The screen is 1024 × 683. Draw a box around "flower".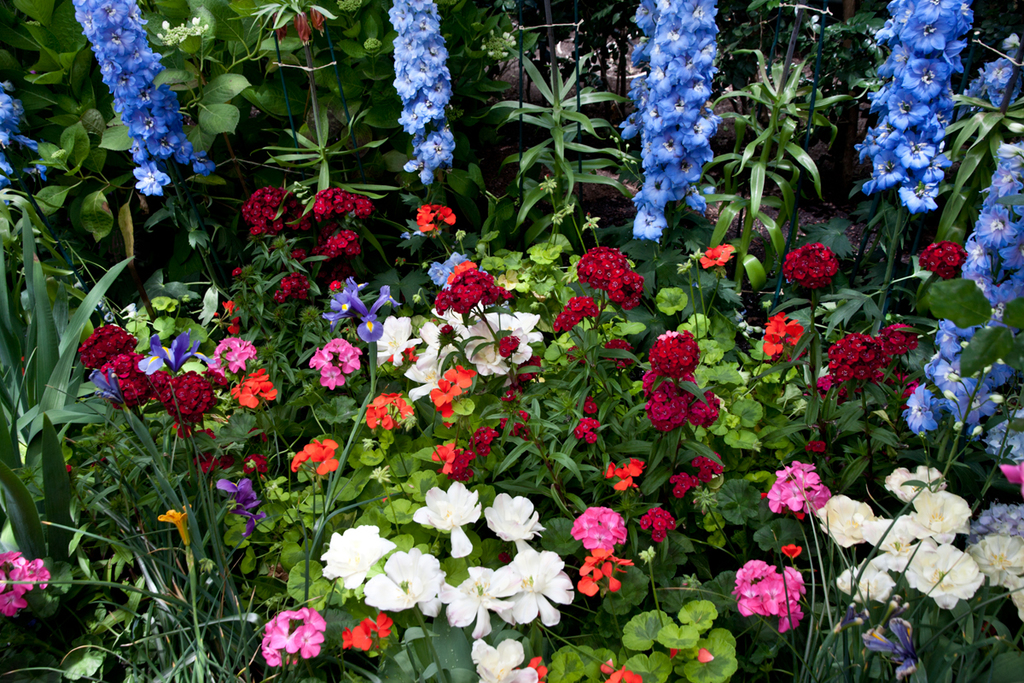
locate(561, 201, 573, 219).
